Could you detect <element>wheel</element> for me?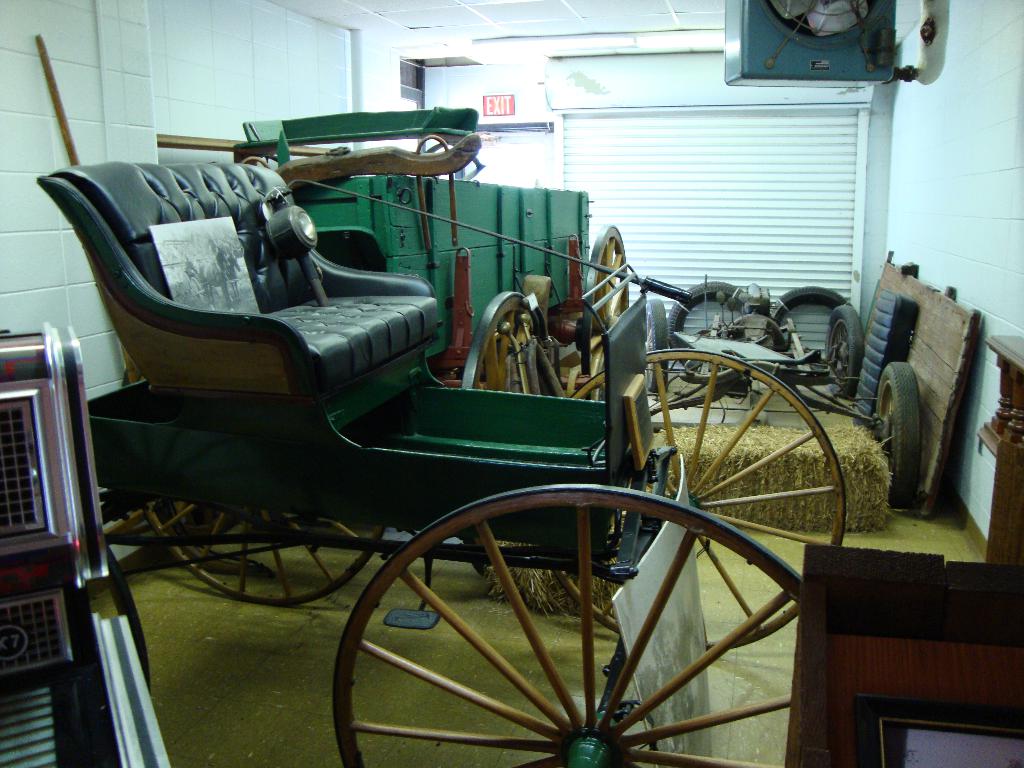
Detection result: [left=760, top=283, right=840, bottom=388].
